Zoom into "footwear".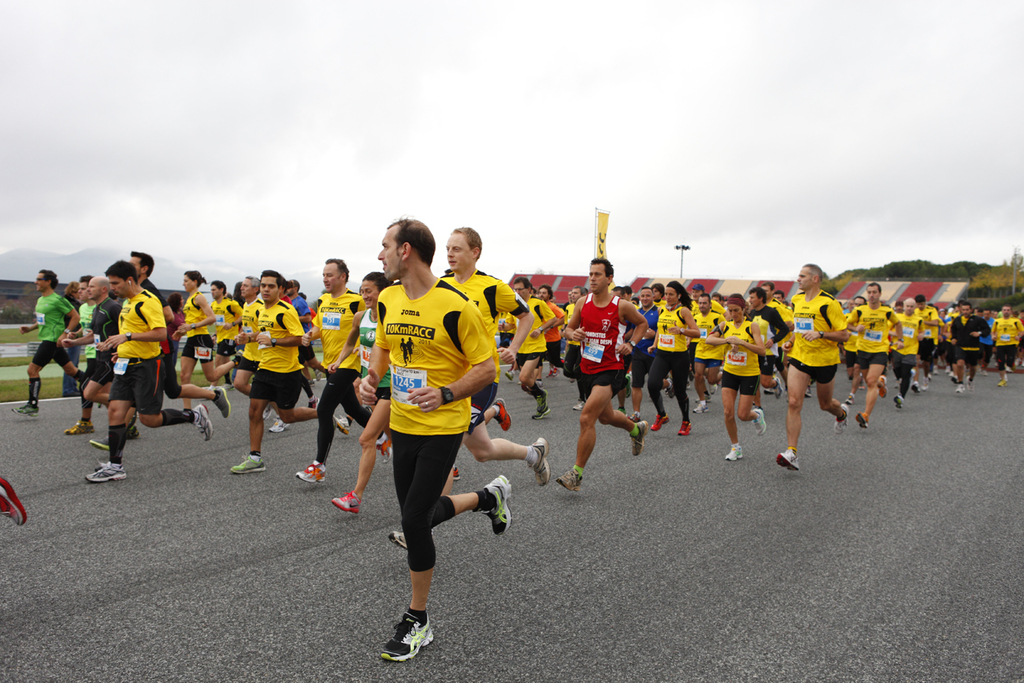
Zoom target: Rect(87, 433, 111, 451).
